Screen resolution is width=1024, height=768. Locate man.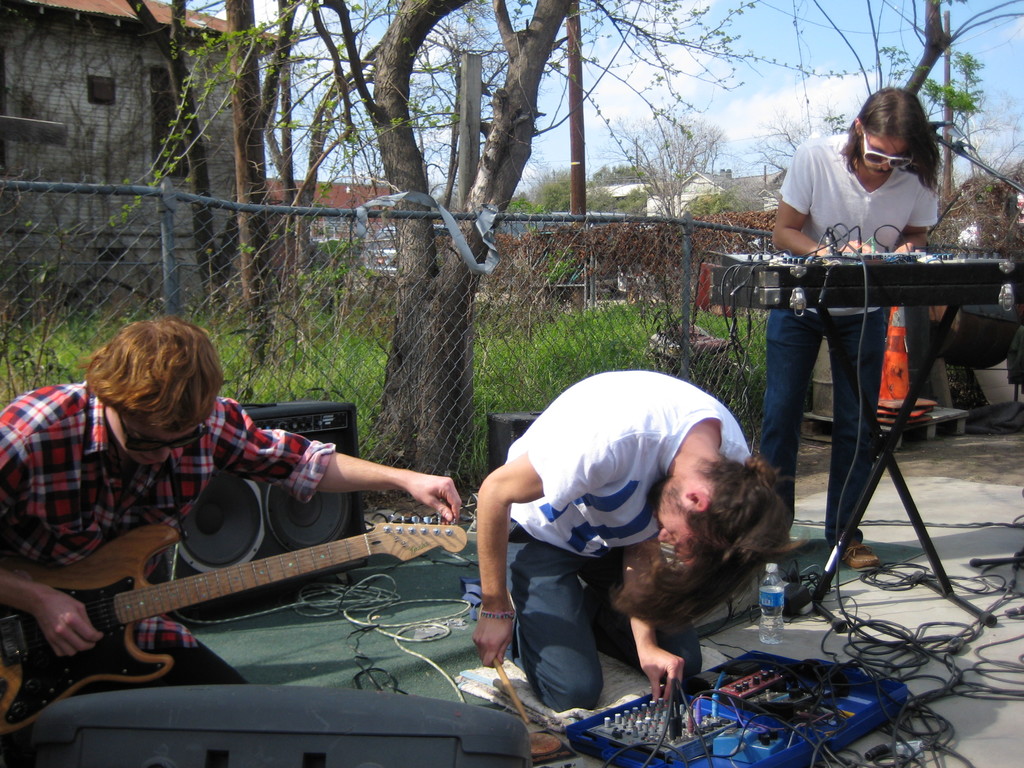
746, 86, 941, 561.
